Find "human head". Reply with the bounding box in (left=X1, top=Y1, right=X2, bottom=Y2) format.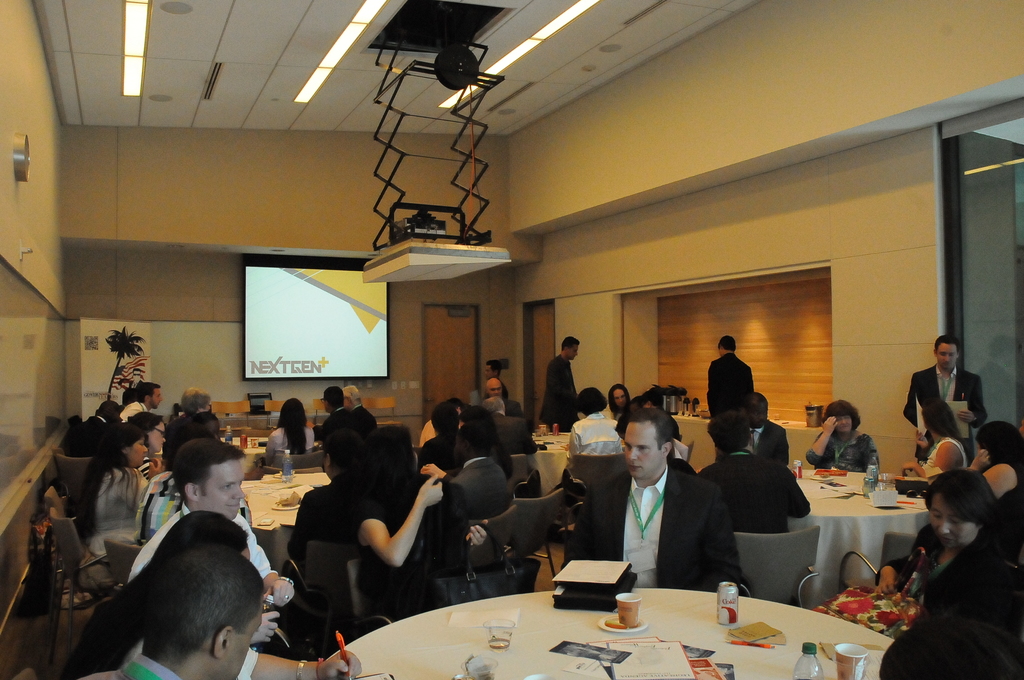
(left=932, top=336, right=961, bottom=369).
